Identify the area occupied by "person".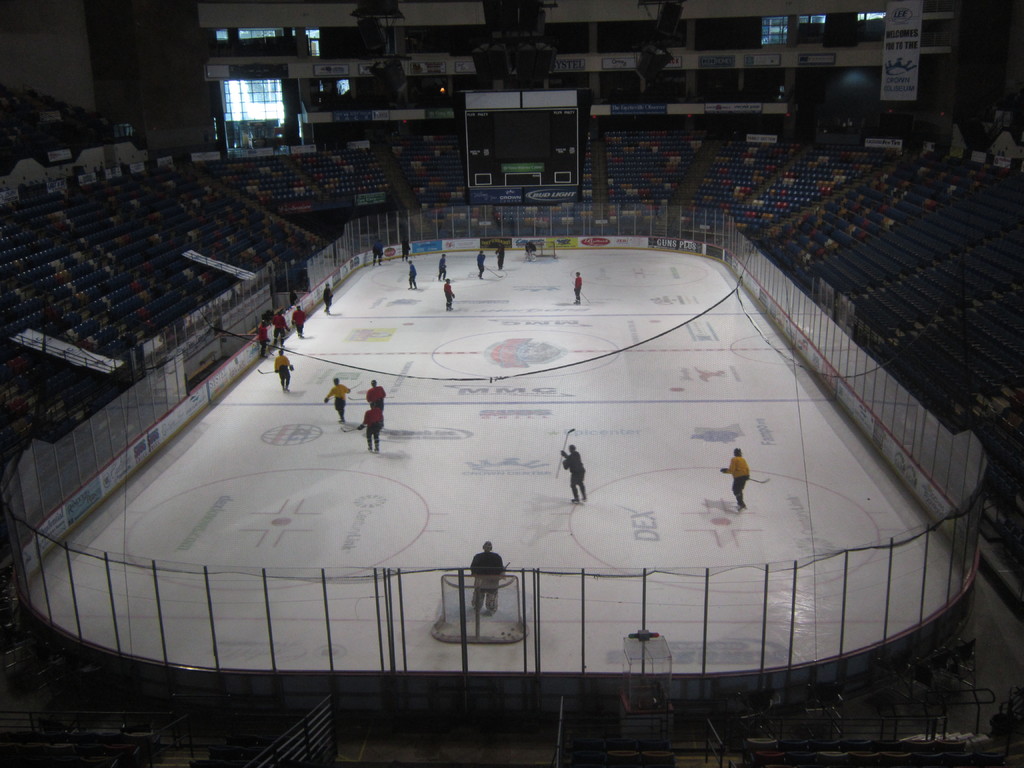
Area: (372,235,385,266).
